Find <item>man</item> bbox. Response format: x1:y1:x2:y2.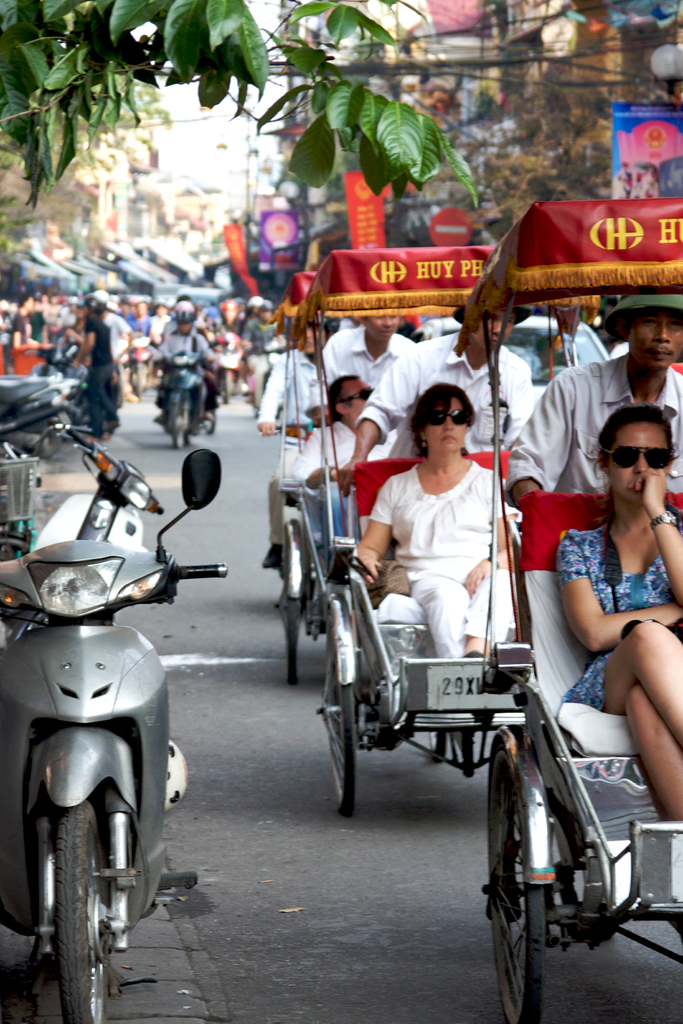
290:374:404:561.
